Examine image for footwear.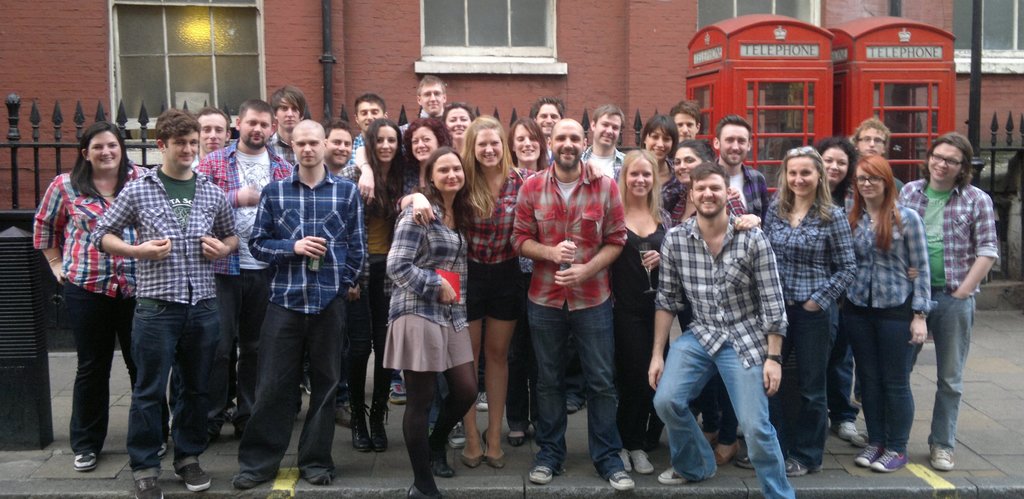
Examination result: [476,394,489,411].
